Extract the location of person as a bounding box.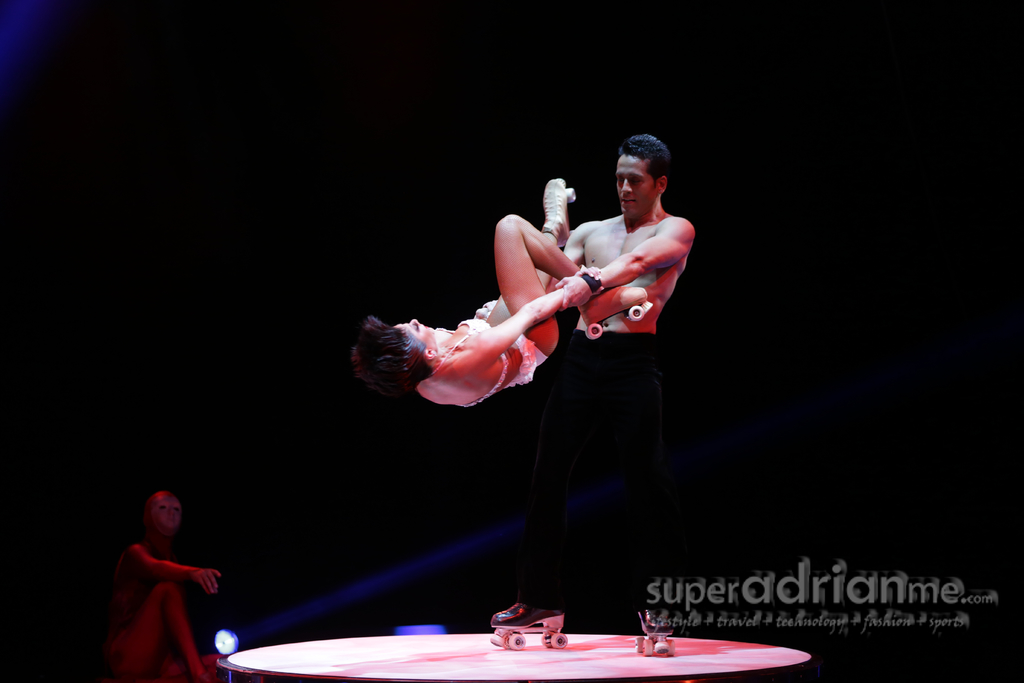
349, 173, 653, 415.
